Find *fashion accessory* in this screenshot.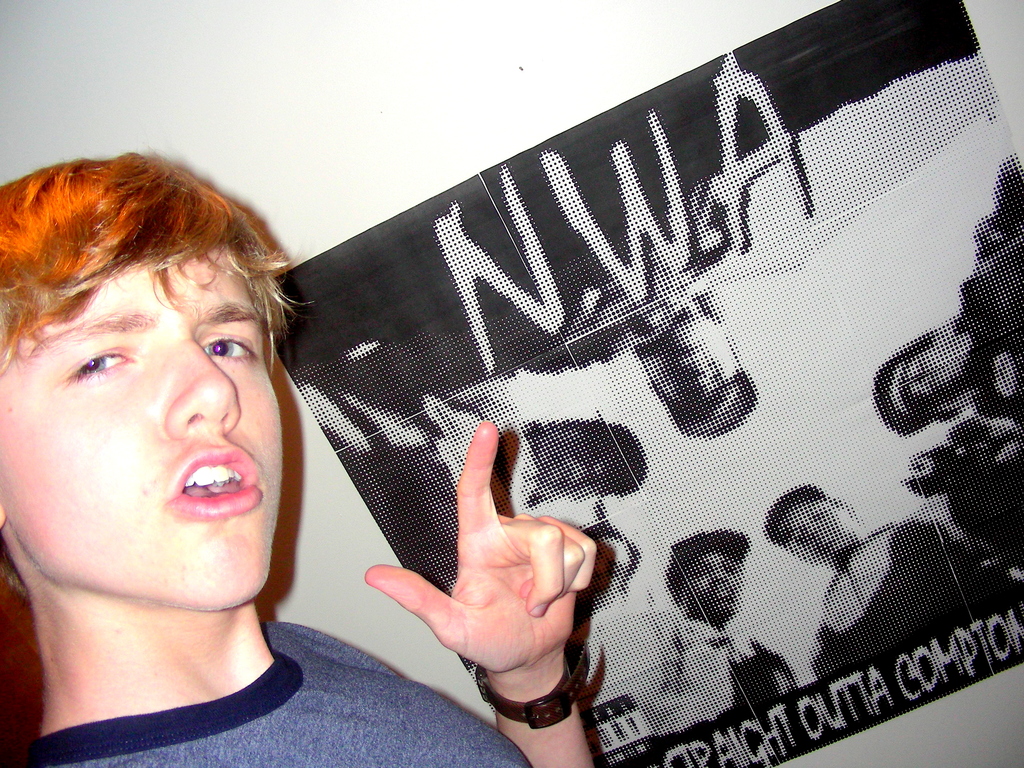
The bounding box for *fashion accessory* is locate(551, 420, 648, 497).
